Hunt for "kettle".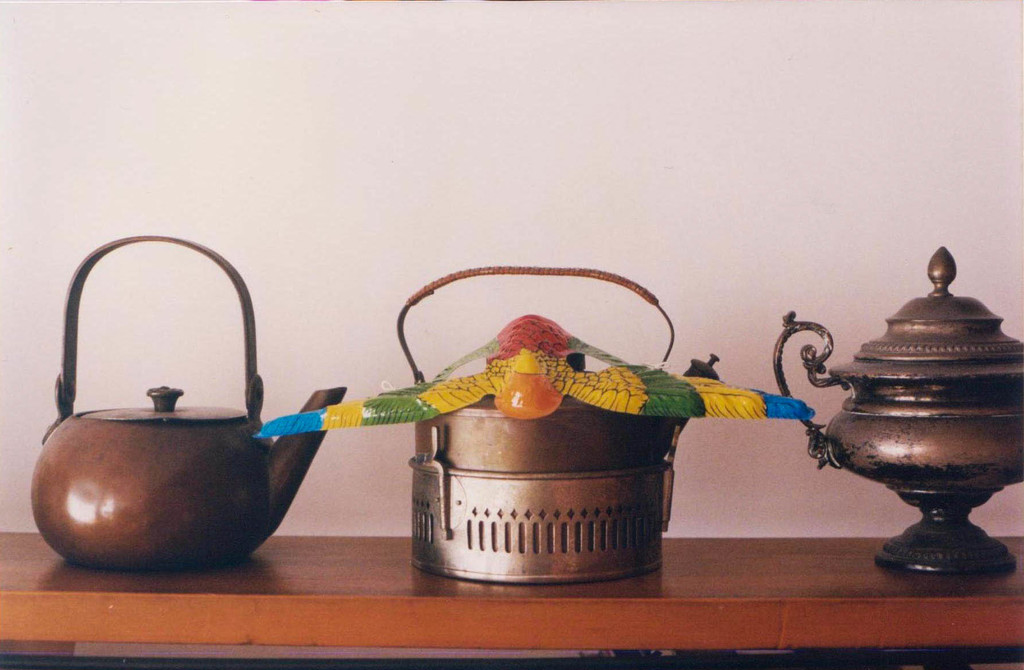
Hunted down at box(20, 227, 348, 575).
